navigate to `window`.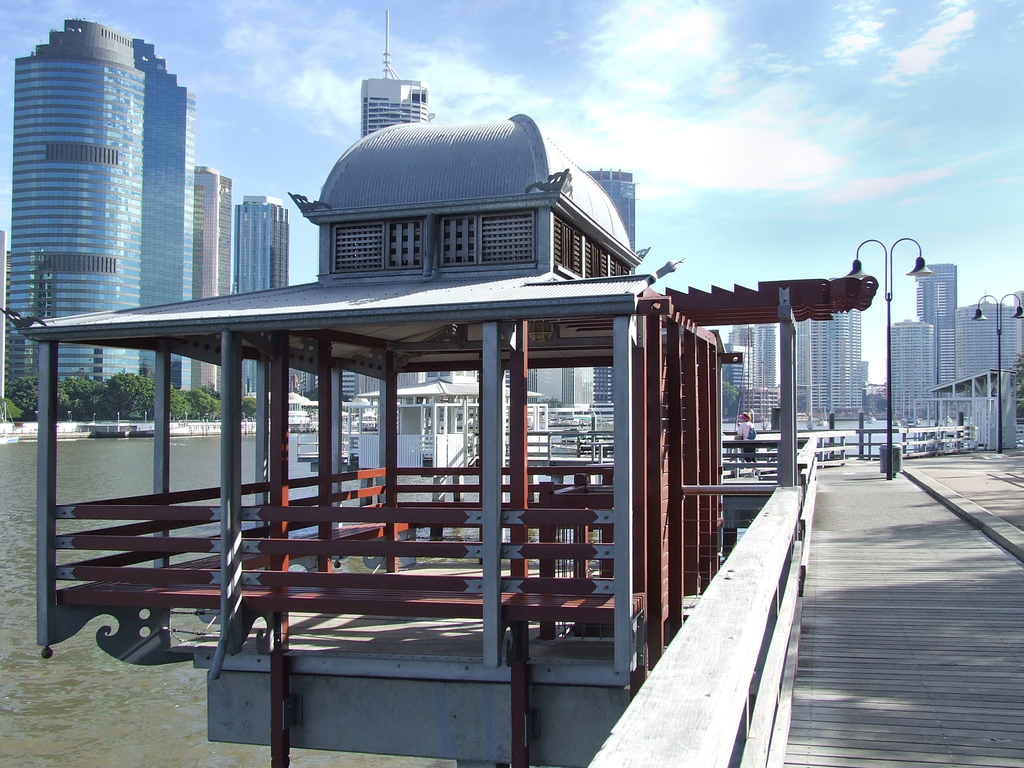
Navigation target: 744/387/785/424.
